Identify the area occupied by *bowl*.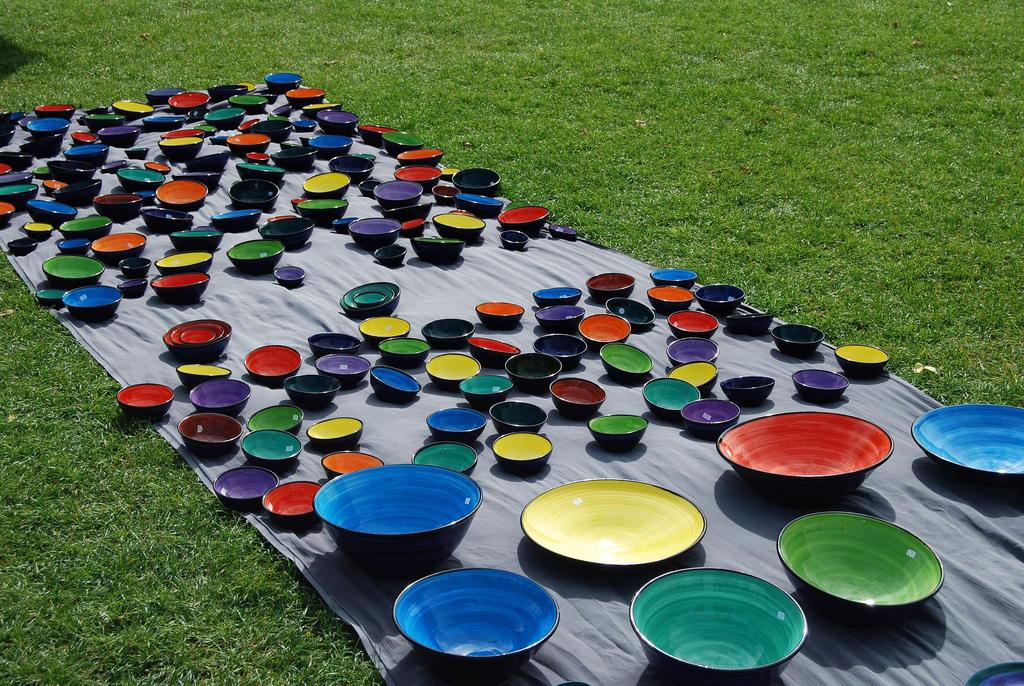
Area: [452,168,500,197].
